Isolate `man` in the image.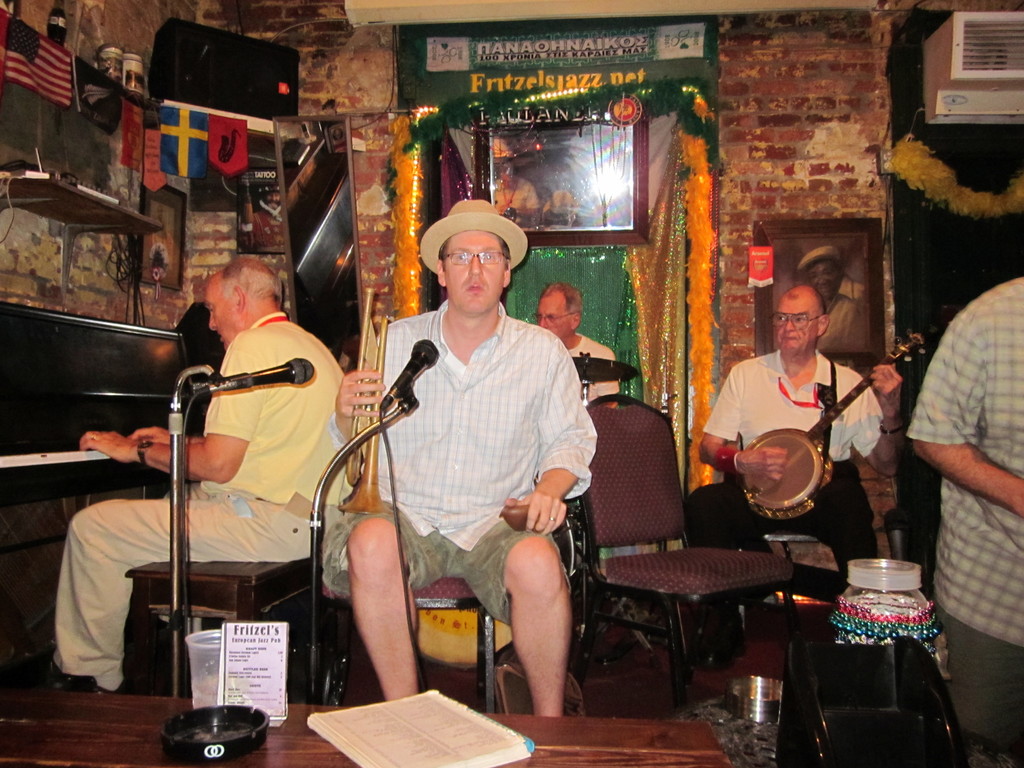
Isolated region: l=794, t=247, r=874, b=355.
